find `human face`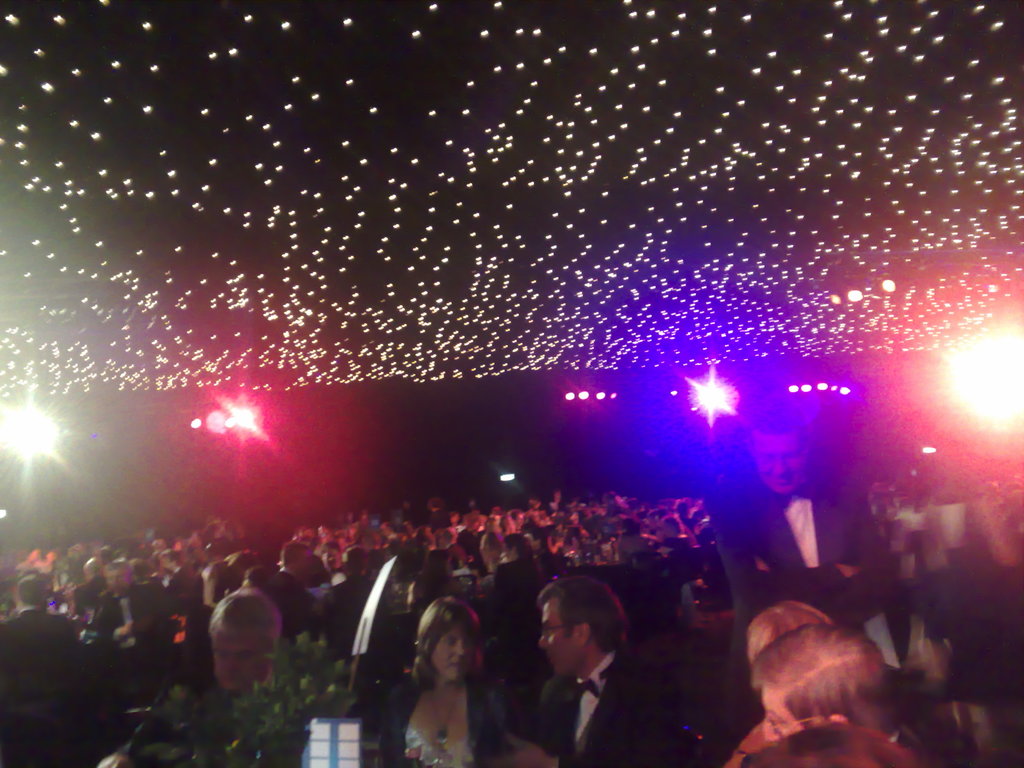
[x1=432, y1=622, x2=473, y2=687]
